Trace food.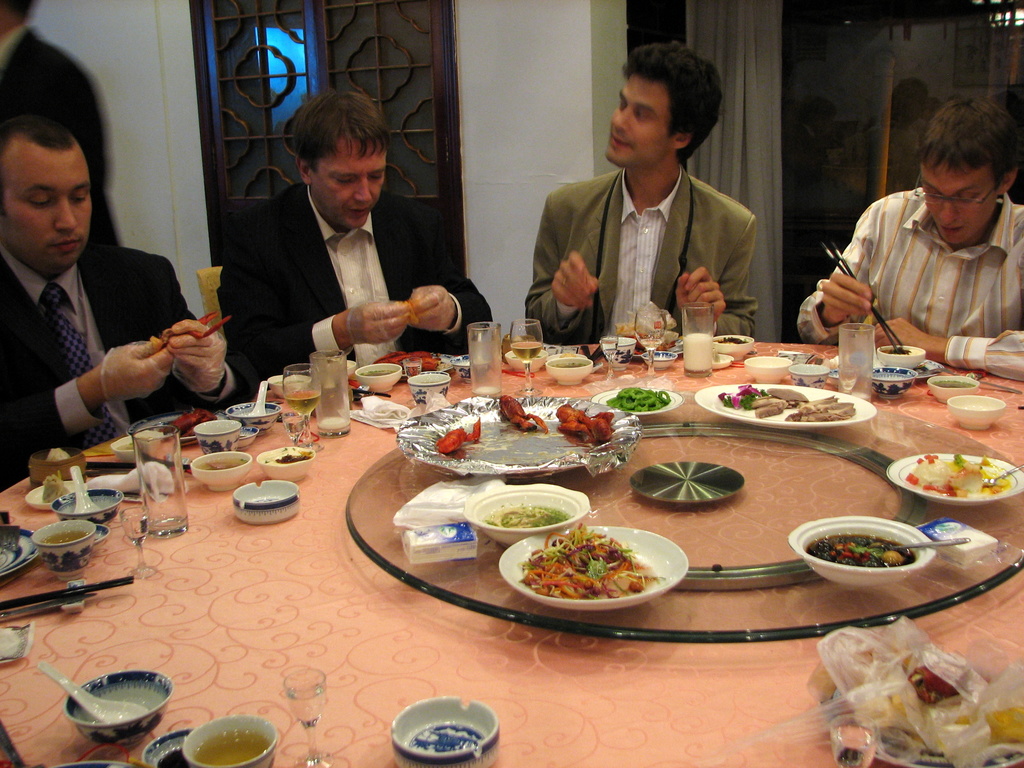
Traced to x1=38, y1=468, x2=72, y2=502.
